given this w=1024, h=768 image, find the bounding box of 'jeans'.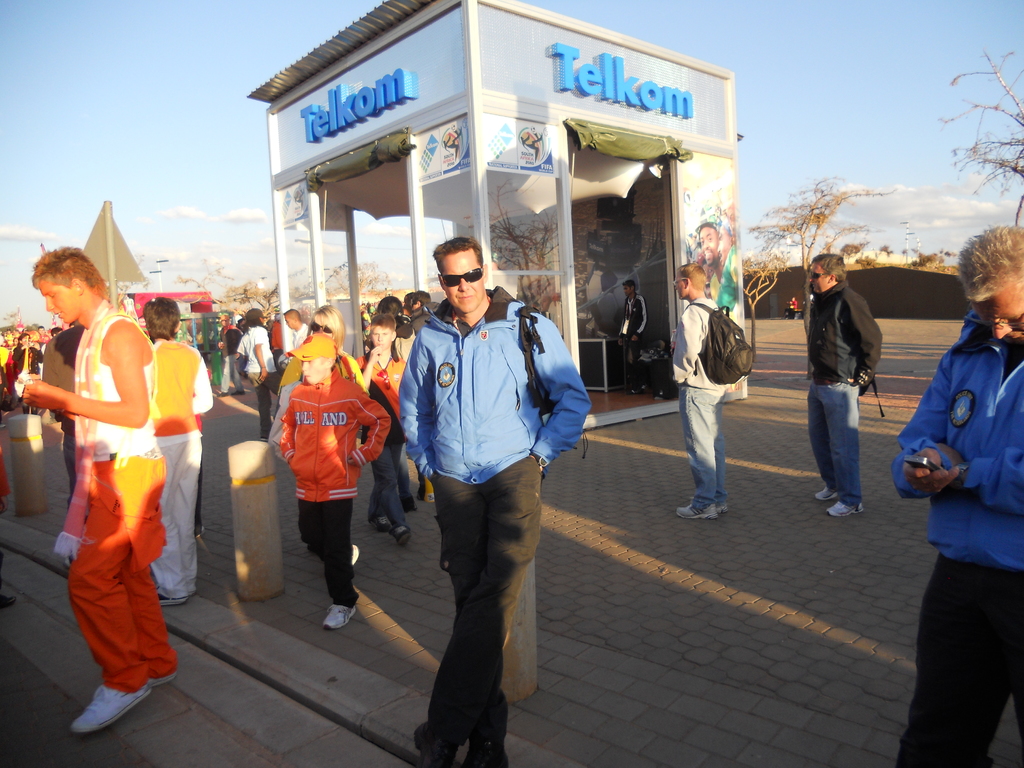
(814, 374, 879, 511).
